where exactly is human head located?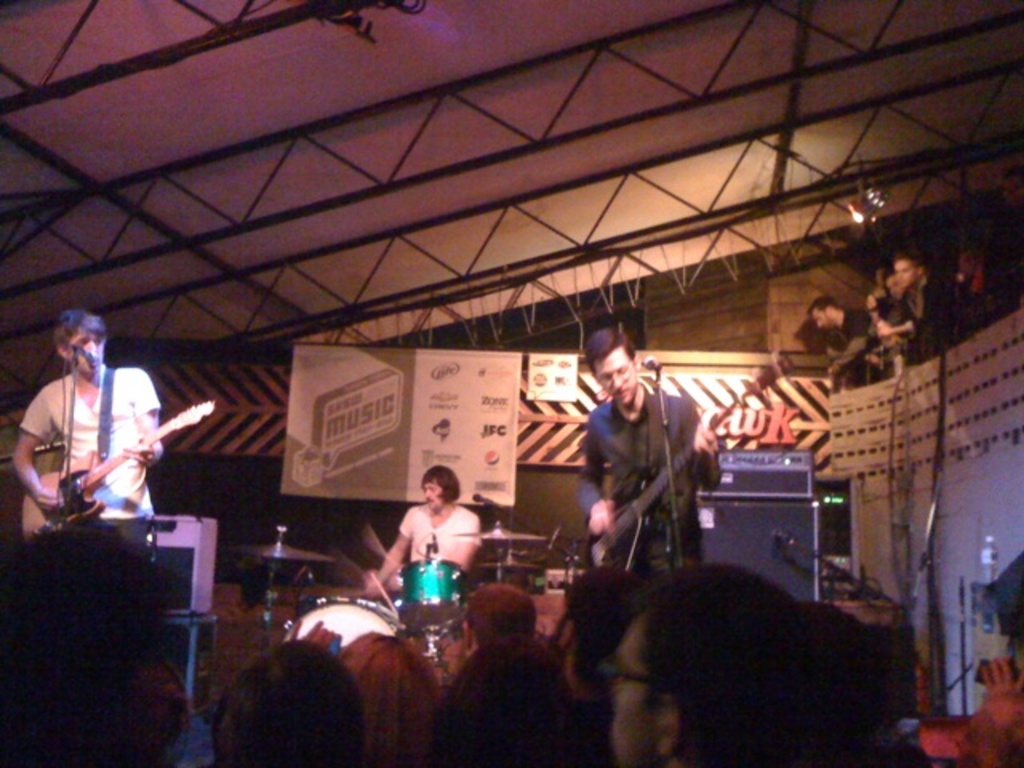
Its bounding box is select_region(810, 293, 837, 328).
